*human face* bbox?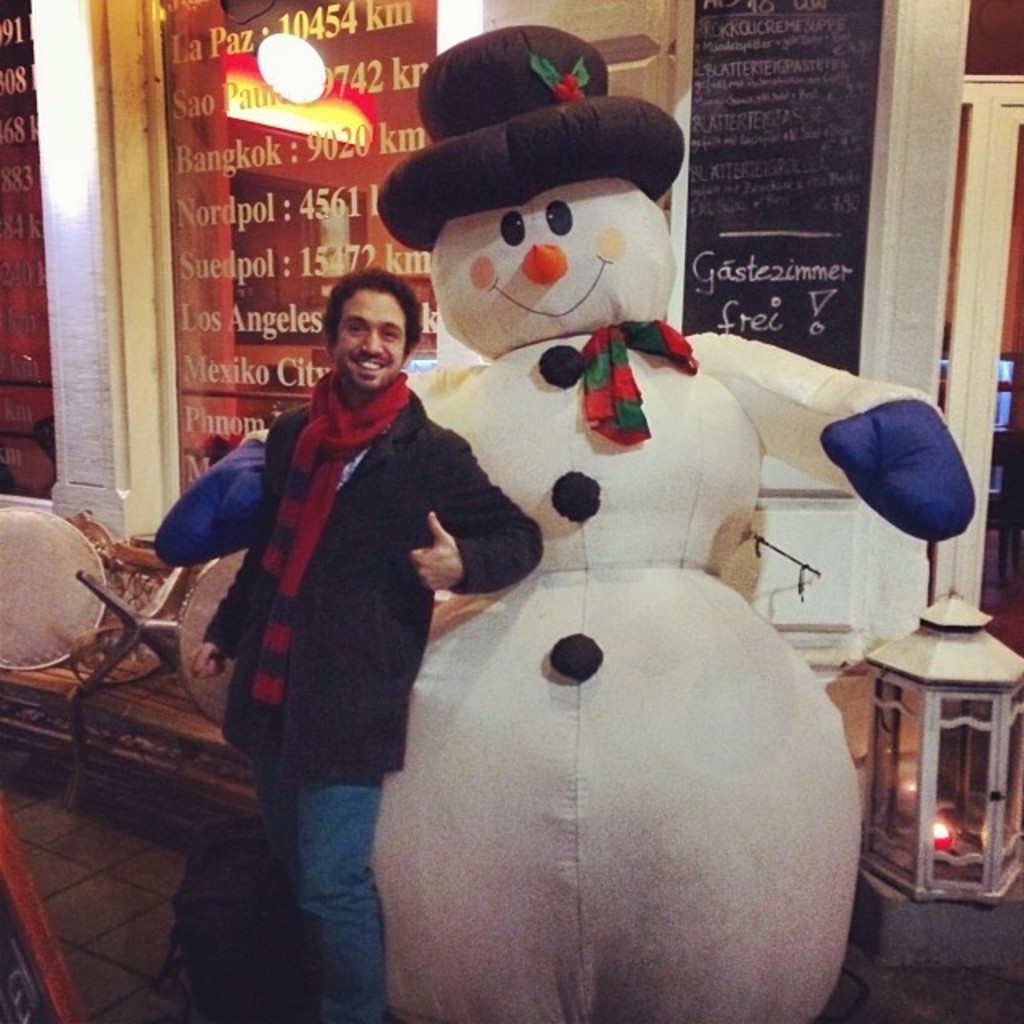
x1=336 y1=290 x2=403 y2=390
